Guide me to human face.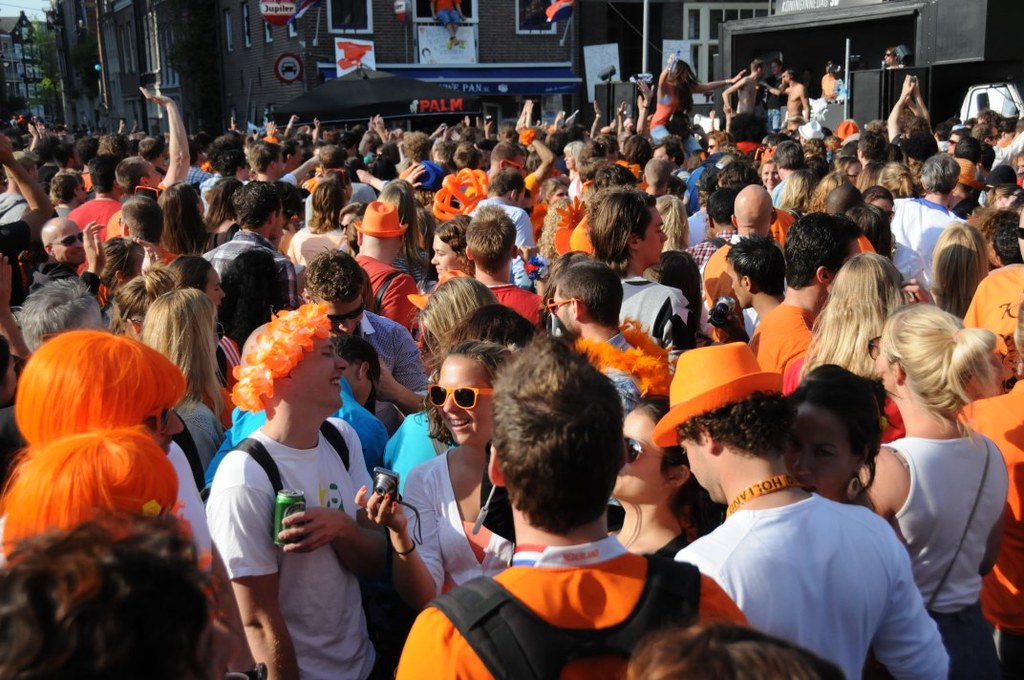
Guidance: region(872, 345, 887, 376).
